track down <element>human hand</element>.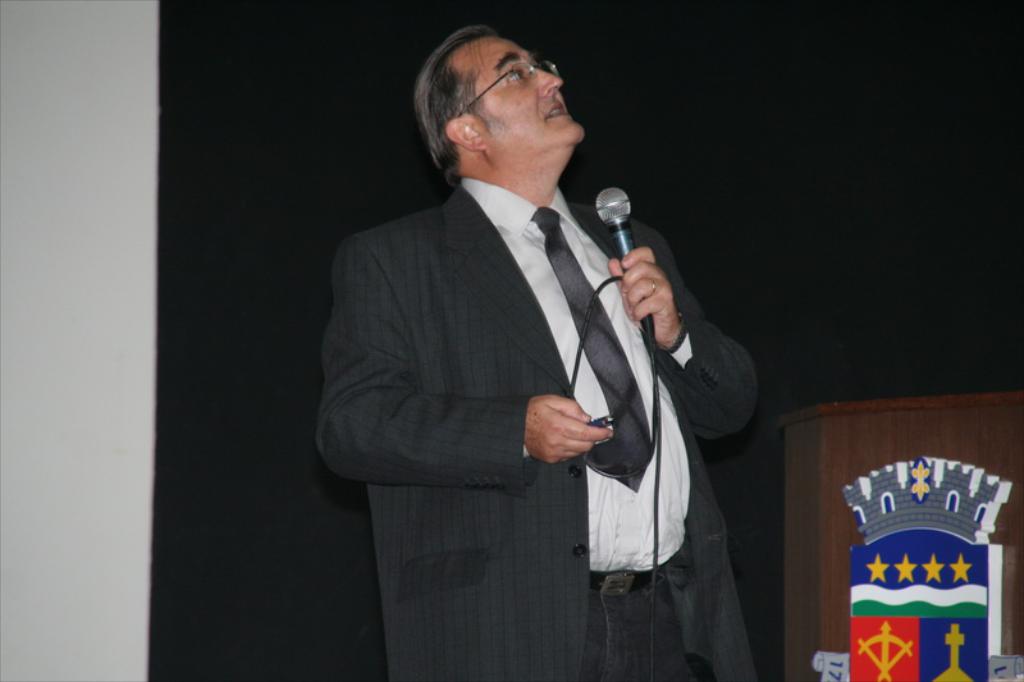
Tracked to select_region(524, 392, 613, 470).
